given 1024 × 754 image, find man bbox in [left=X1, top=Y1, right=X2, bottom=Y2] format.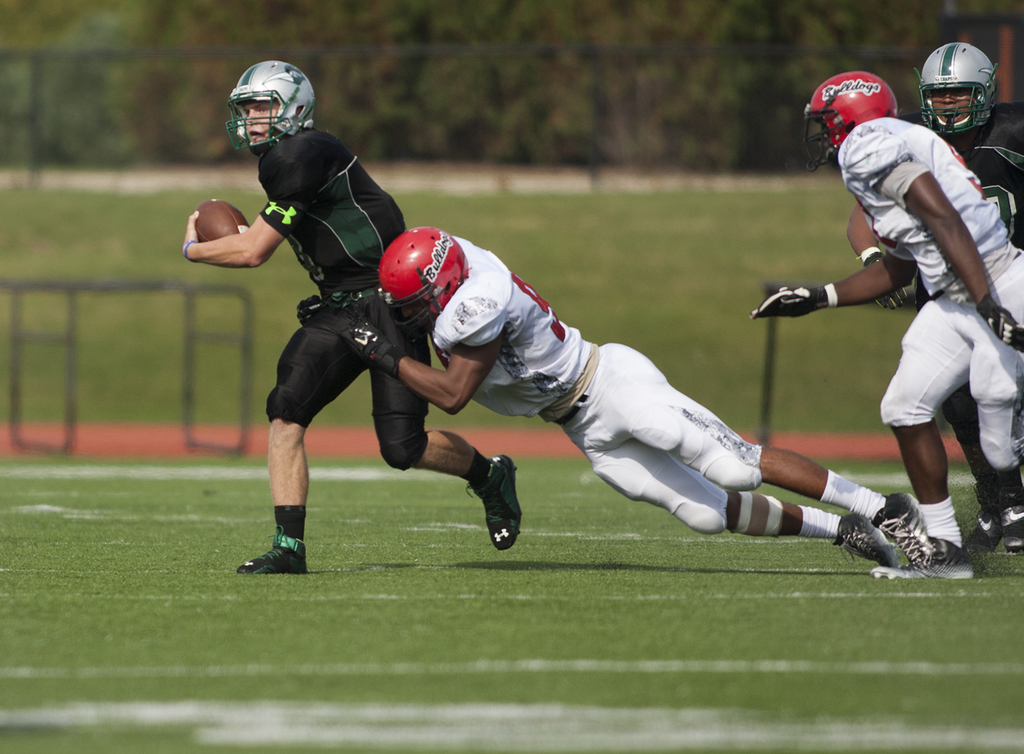
[left=845, top=40, right=1023, bottom=554].
